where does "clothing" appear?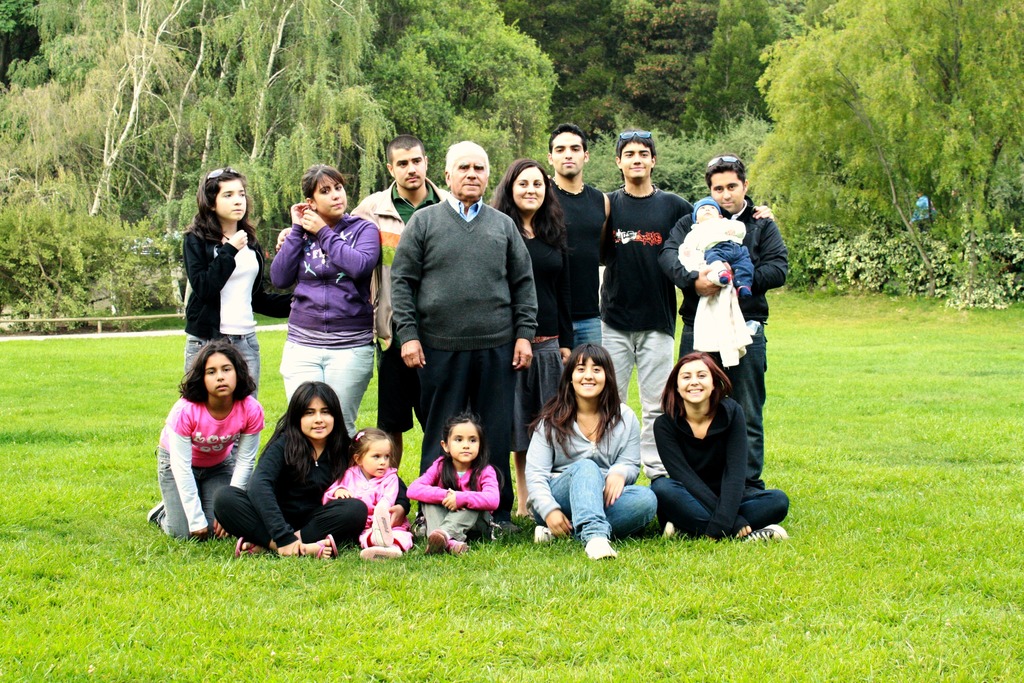
Appears at 648 358 787 542.
